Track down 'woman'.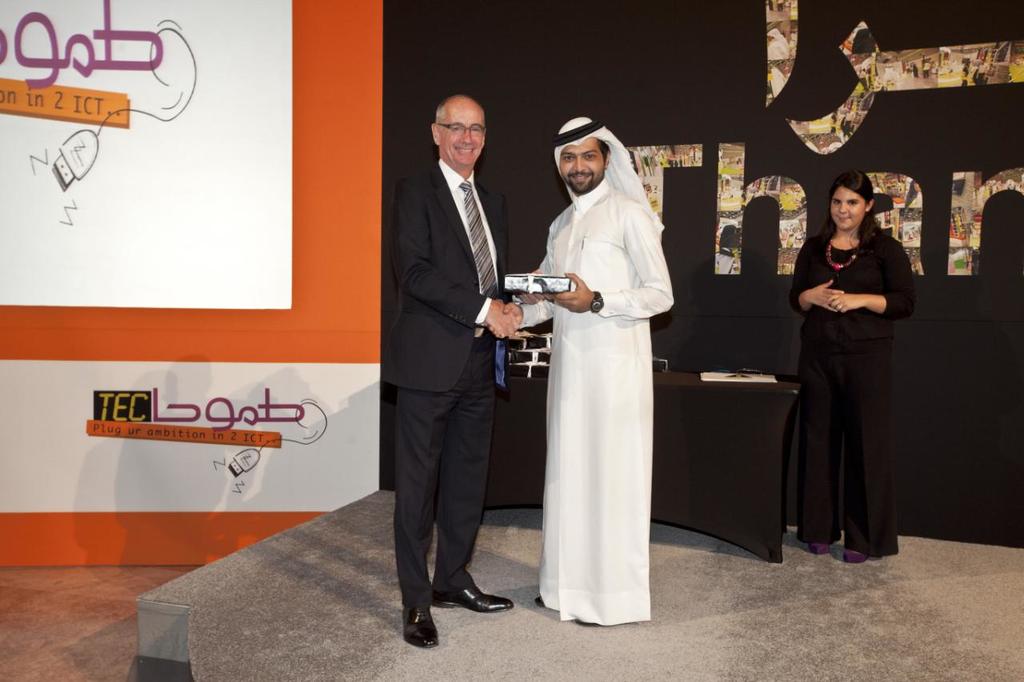
Tracked to bbox=[789, 160, 906, 581].
